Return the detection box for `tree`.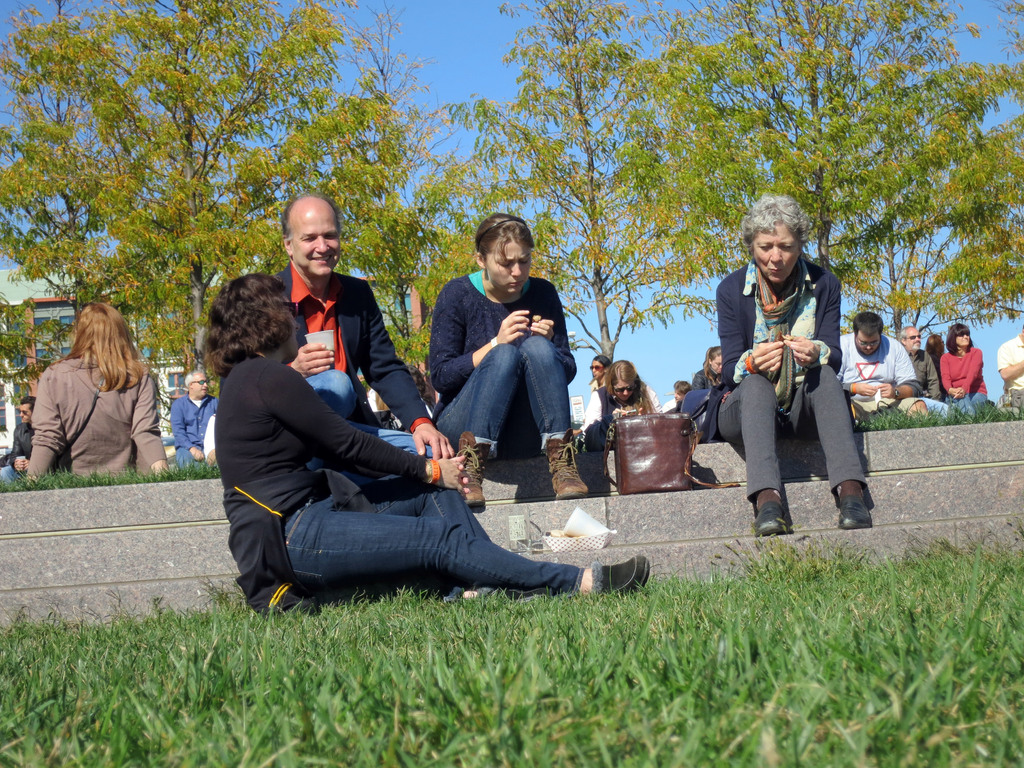
locate(631, 0, 961, 273).
